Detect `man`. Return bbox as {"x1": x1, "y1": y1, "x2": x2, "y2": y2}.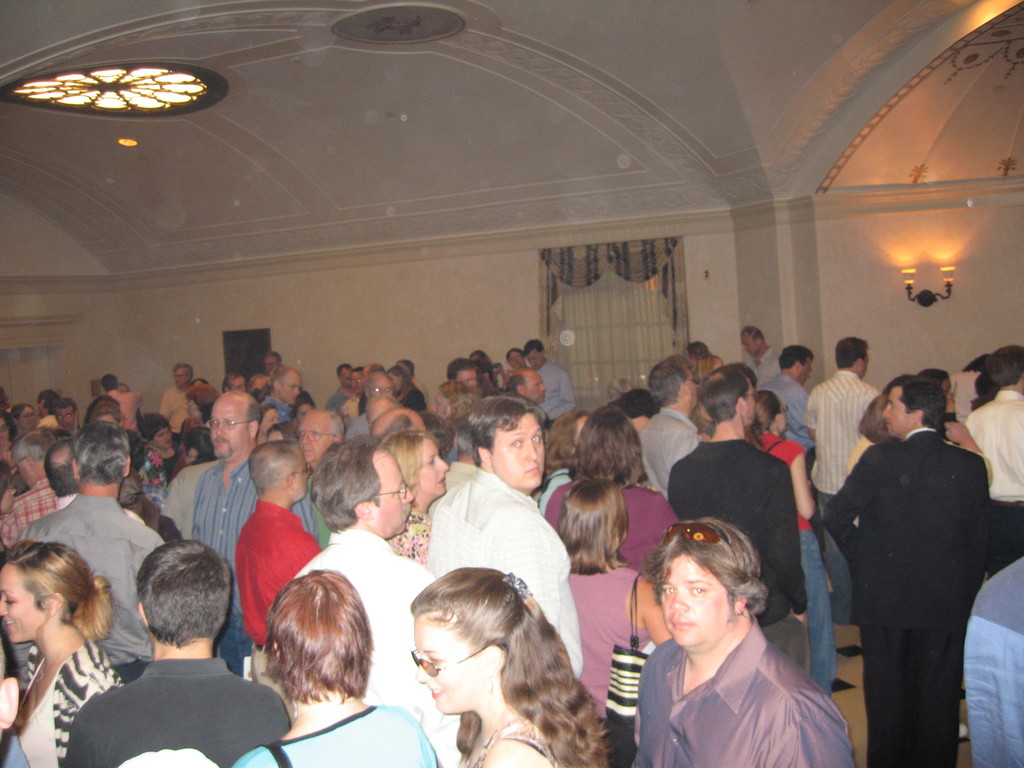
{"x1": 504, "y1": 371, "x2": 547, "y2": 424}.
